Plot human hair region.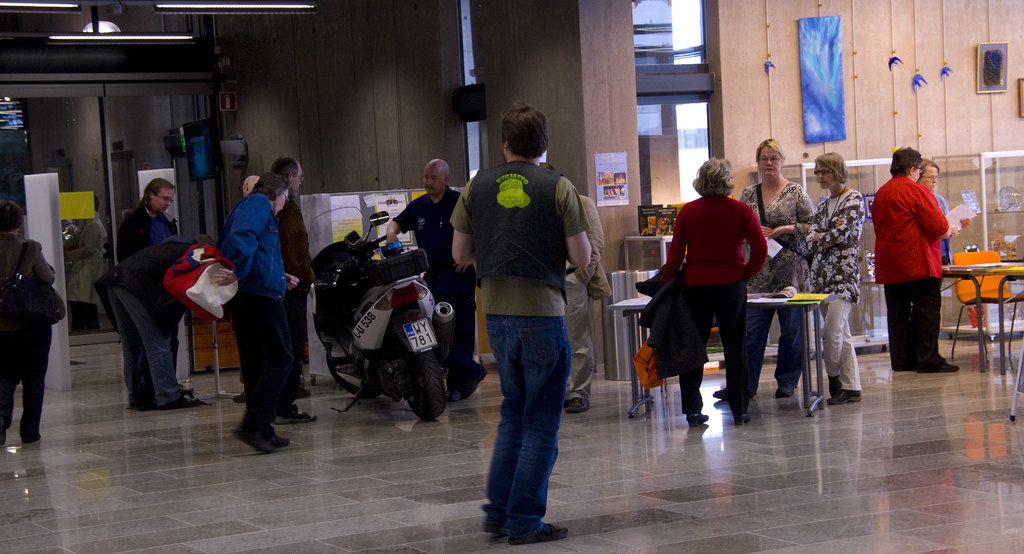
Plotted at box=[754, 134, 787, 163].
